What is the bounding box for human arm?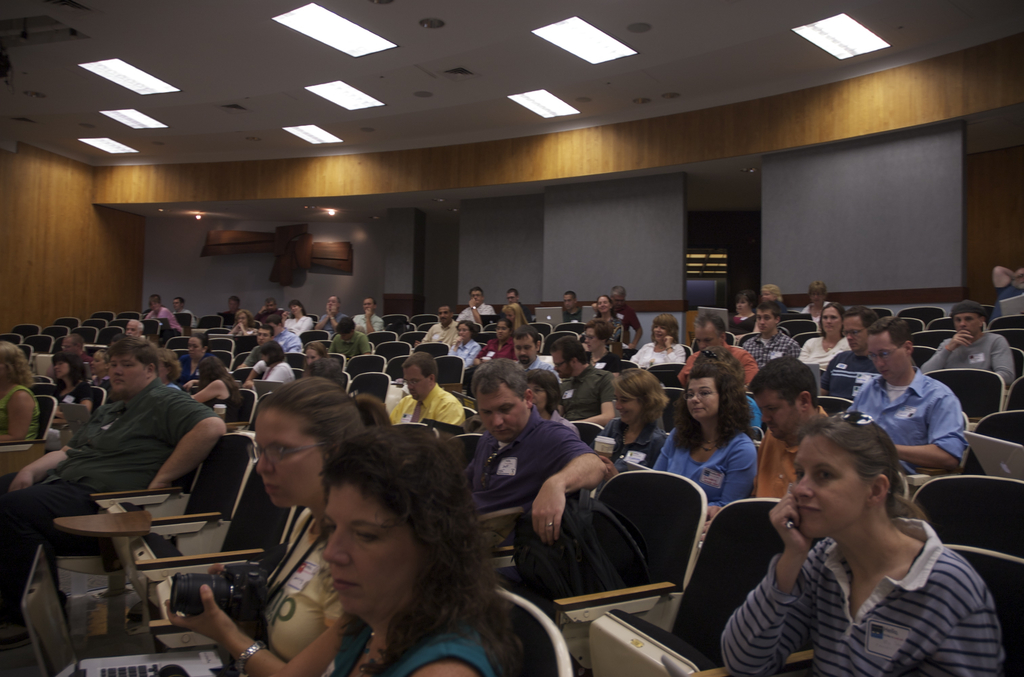
(x1=275, y1=605, x2=371, y2=676).
